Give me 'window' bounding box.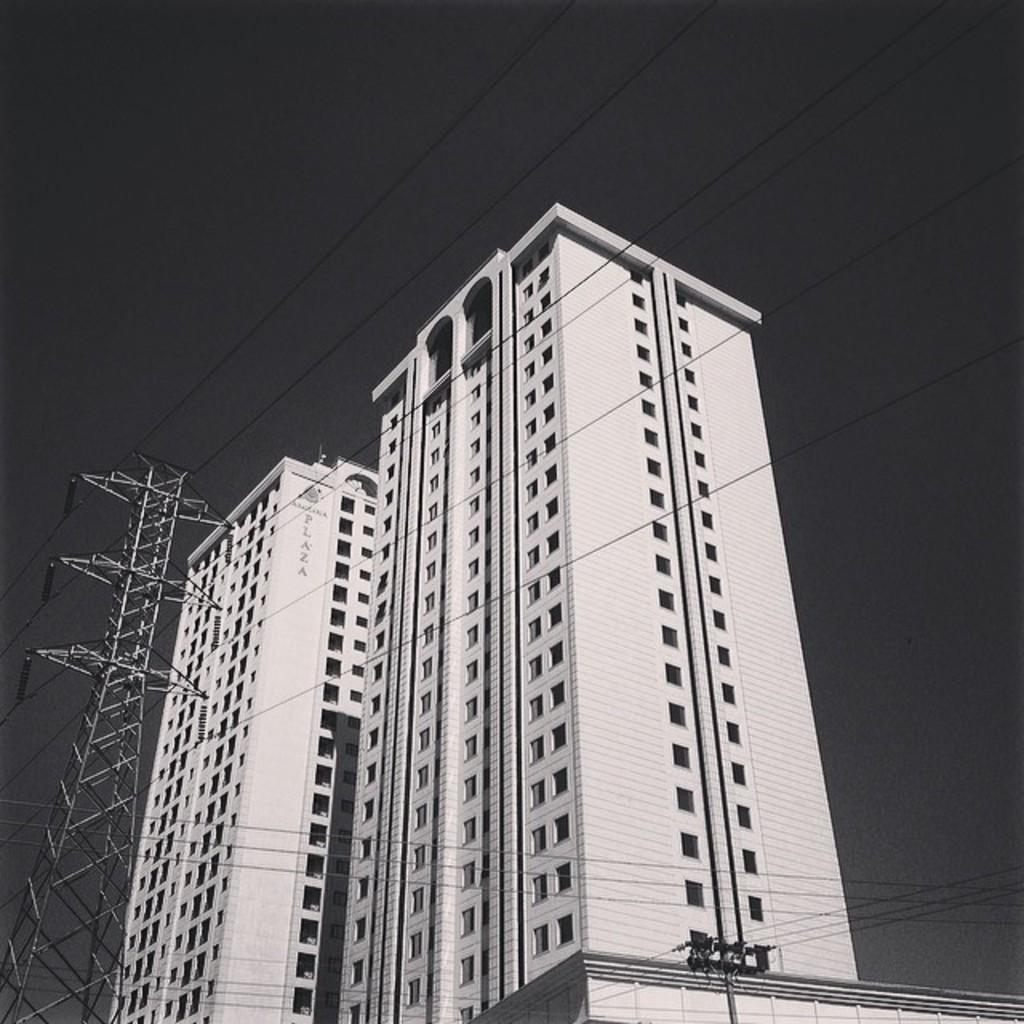
x1=410, y1=930, x2=424, y2=958.
